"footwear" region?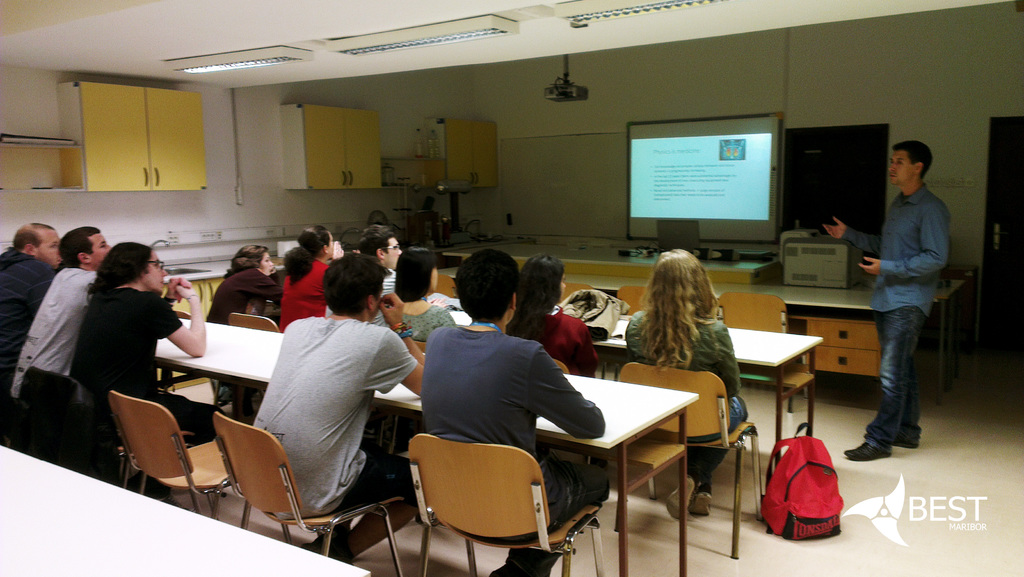
842:439:893:462
